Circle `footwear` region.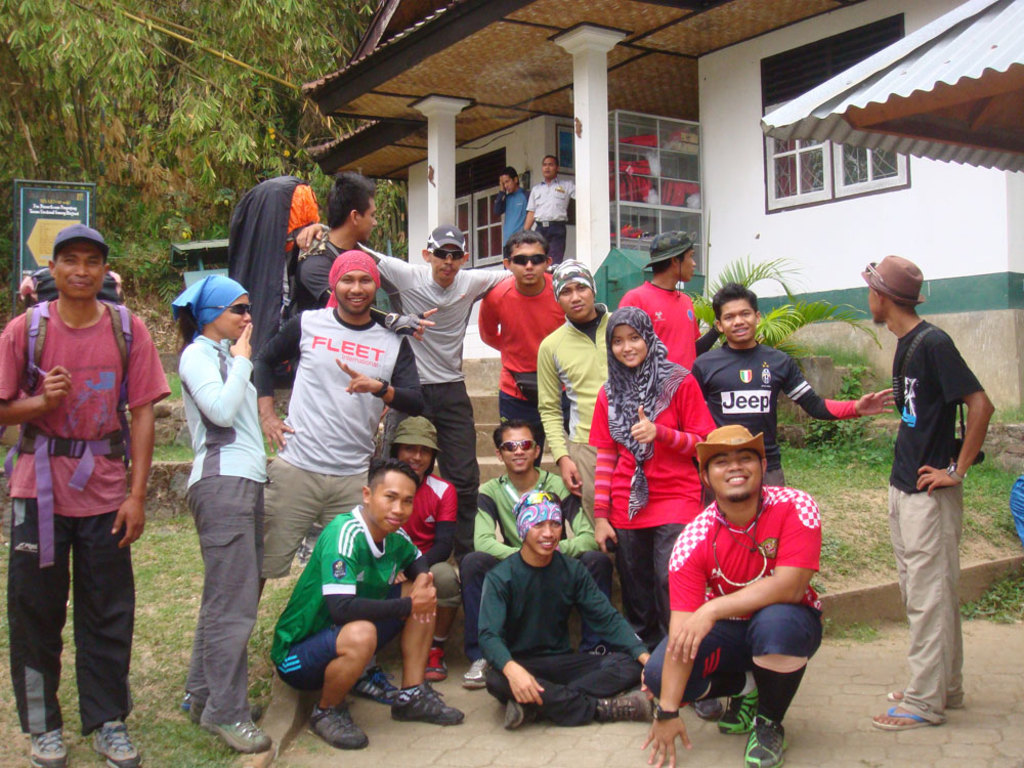
Region: Rect(718, 694, 766, 736).
